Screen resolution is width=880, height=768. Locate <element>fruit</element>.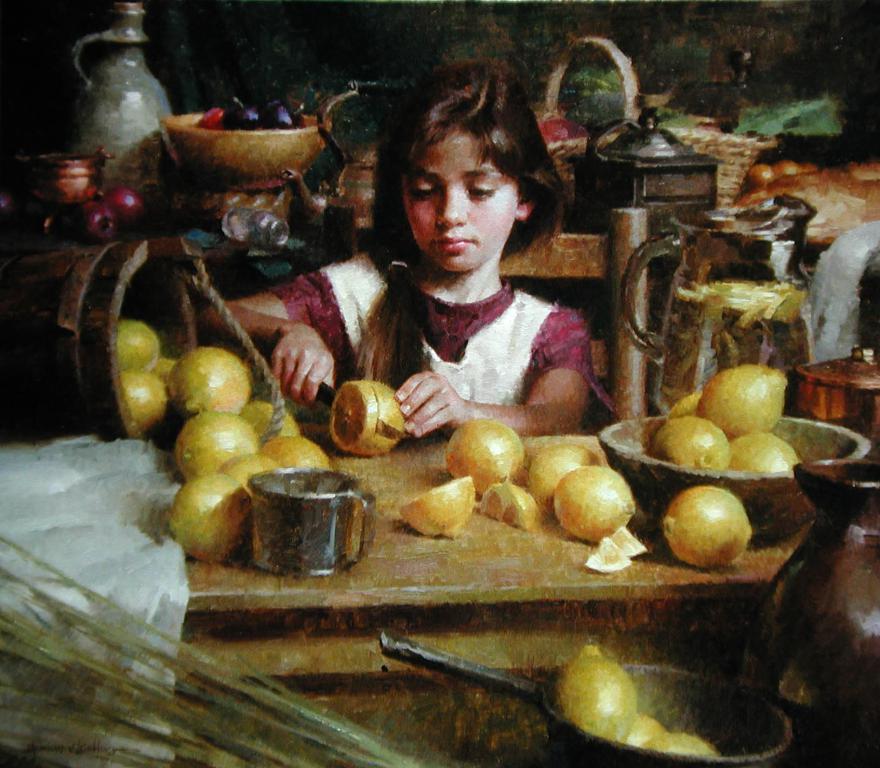
667/389/705/415.
